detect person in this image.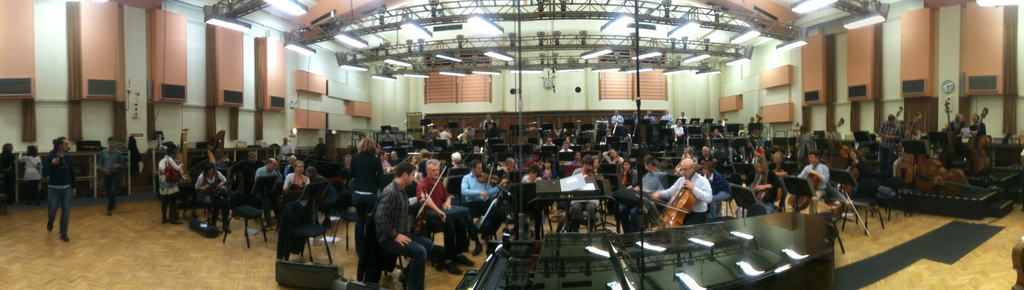
Detection: 283:157:315:191.
